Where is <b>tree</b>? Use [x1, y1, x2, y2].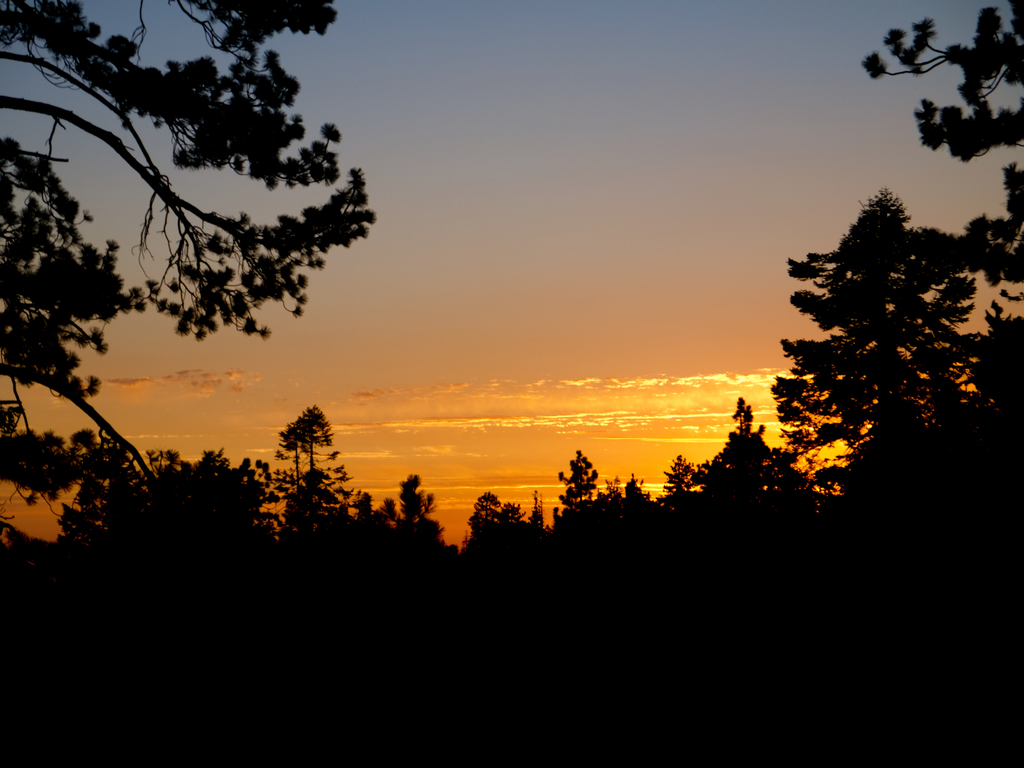
[705, 401, 874, 595].
